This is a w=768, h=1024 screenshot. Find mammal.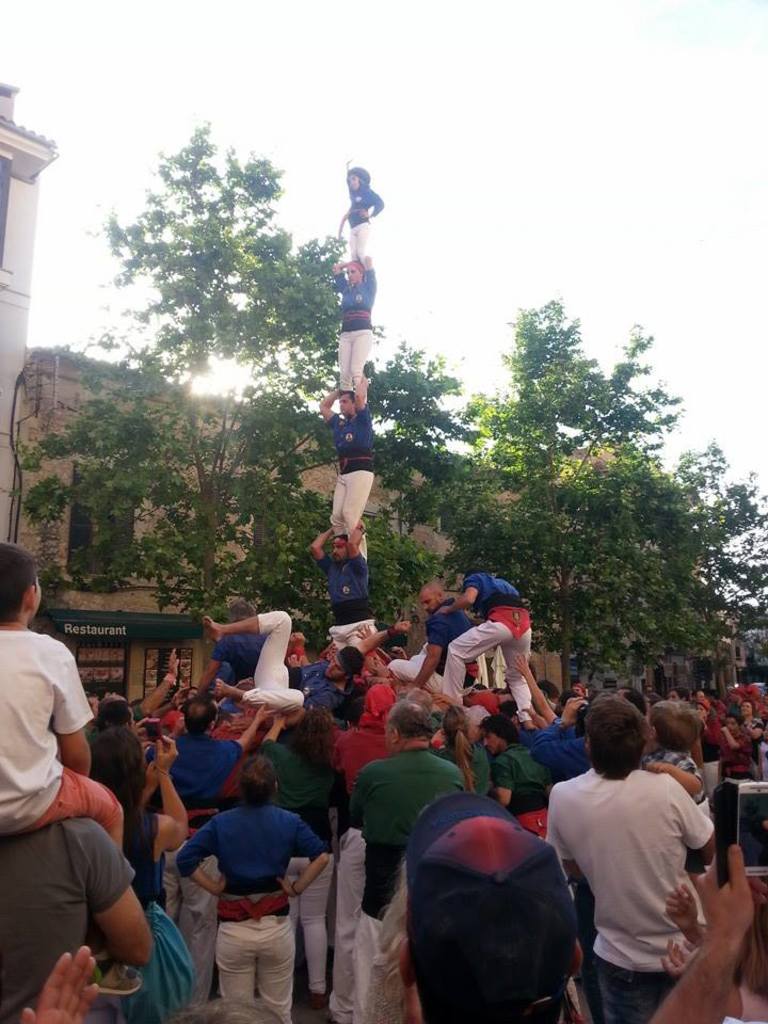
Bounding box: [203,604,409,705].
